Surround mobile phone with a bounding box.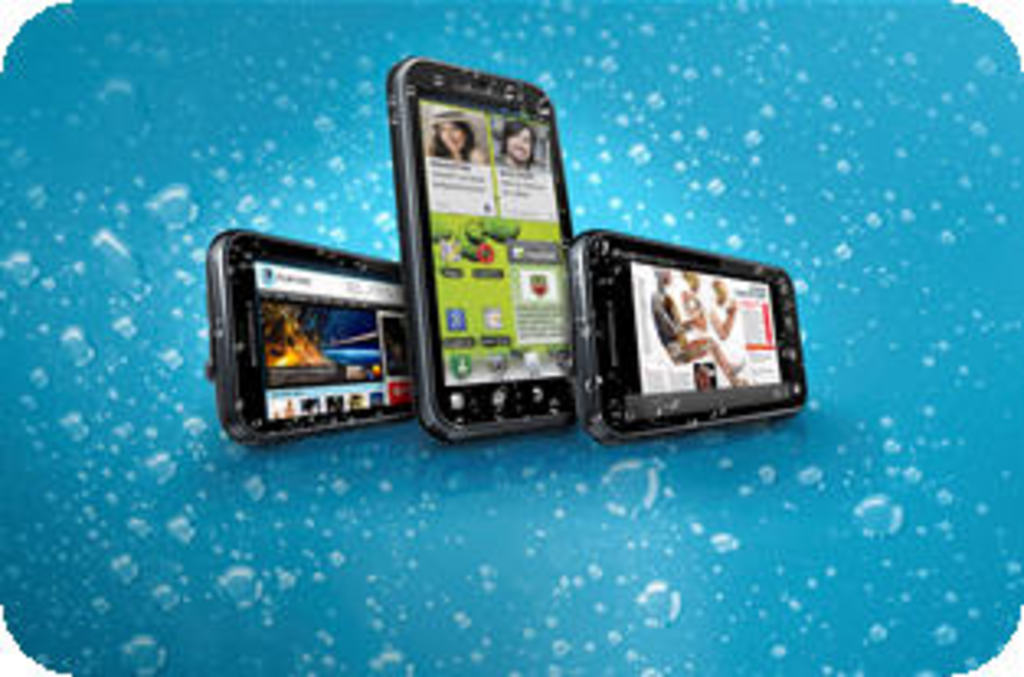
(x1=573, y1=216, x2=824, y2=445).
